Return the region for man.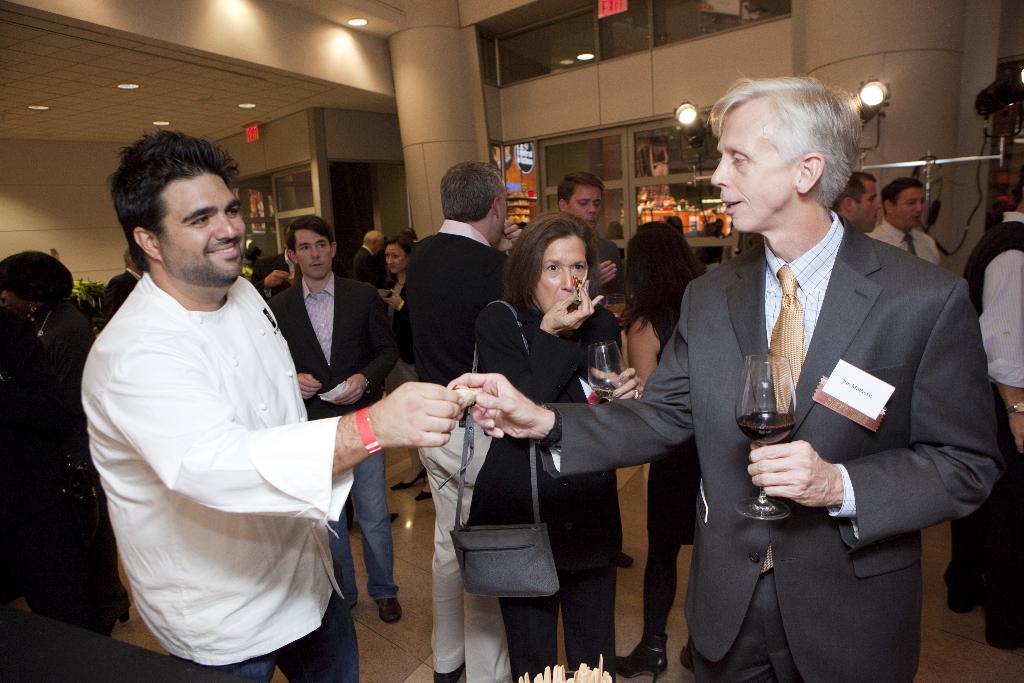
(941, 164, 1023, 646).
